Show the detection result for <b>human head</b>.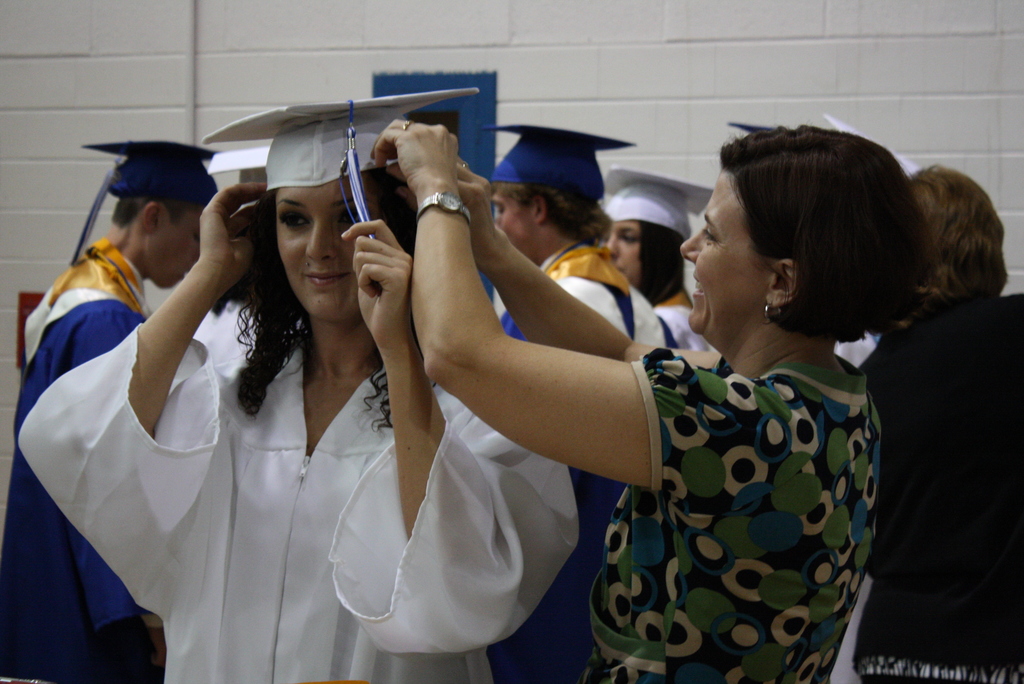
598 183 695 302.
